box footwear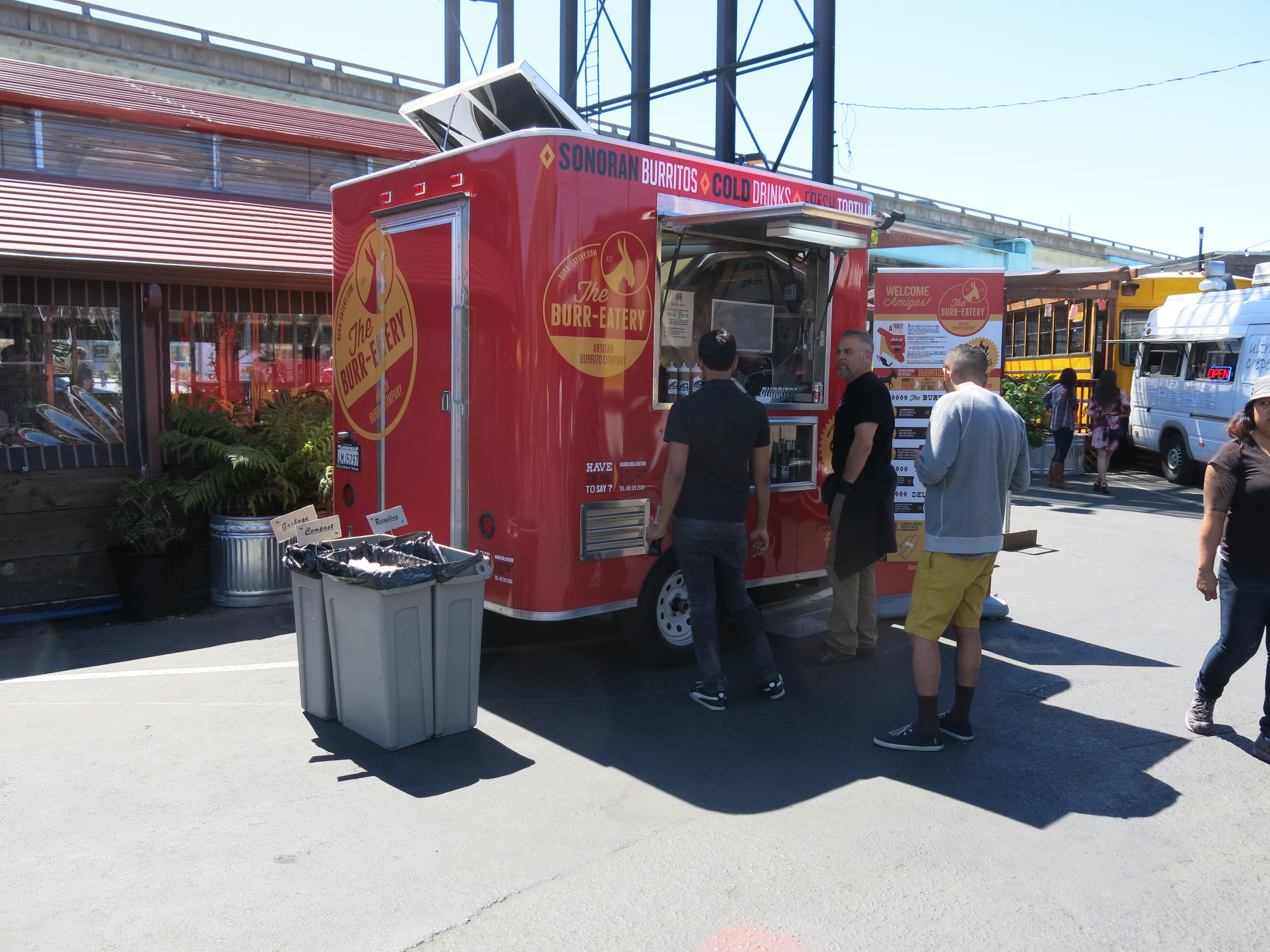
pyautogui.locateOnScreen(258, 204, 274, 212)
